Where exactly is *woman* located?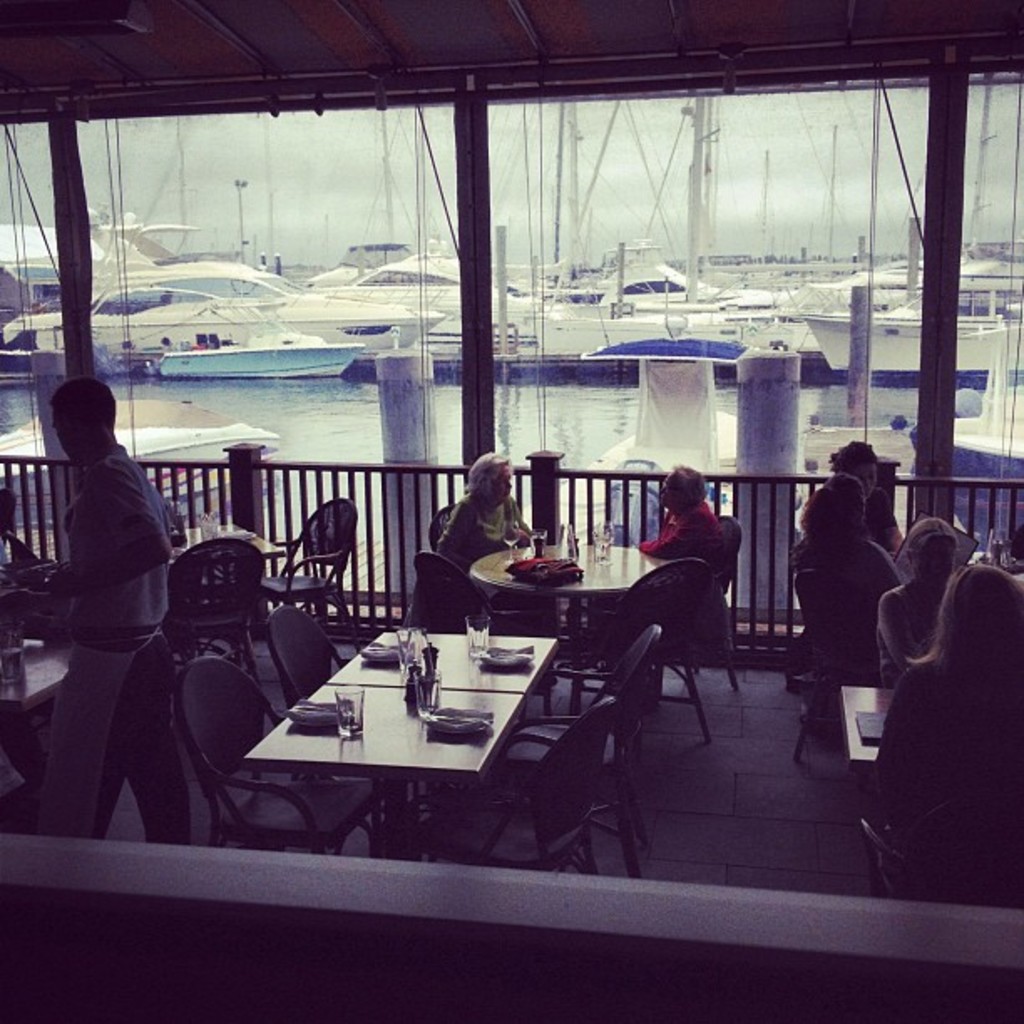
Its bounding box is <box>790,465,904,601</box>.
